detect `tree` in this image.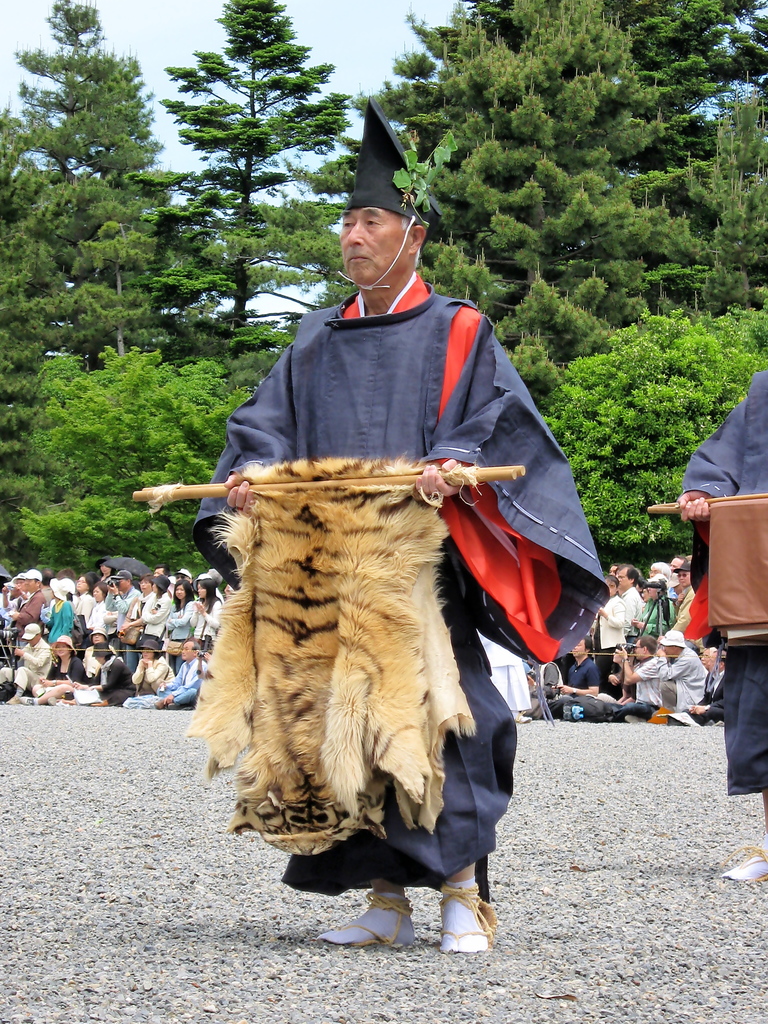
Detection: {"left": 0, "top": 0, "right": 241, "bottom": 371}.
